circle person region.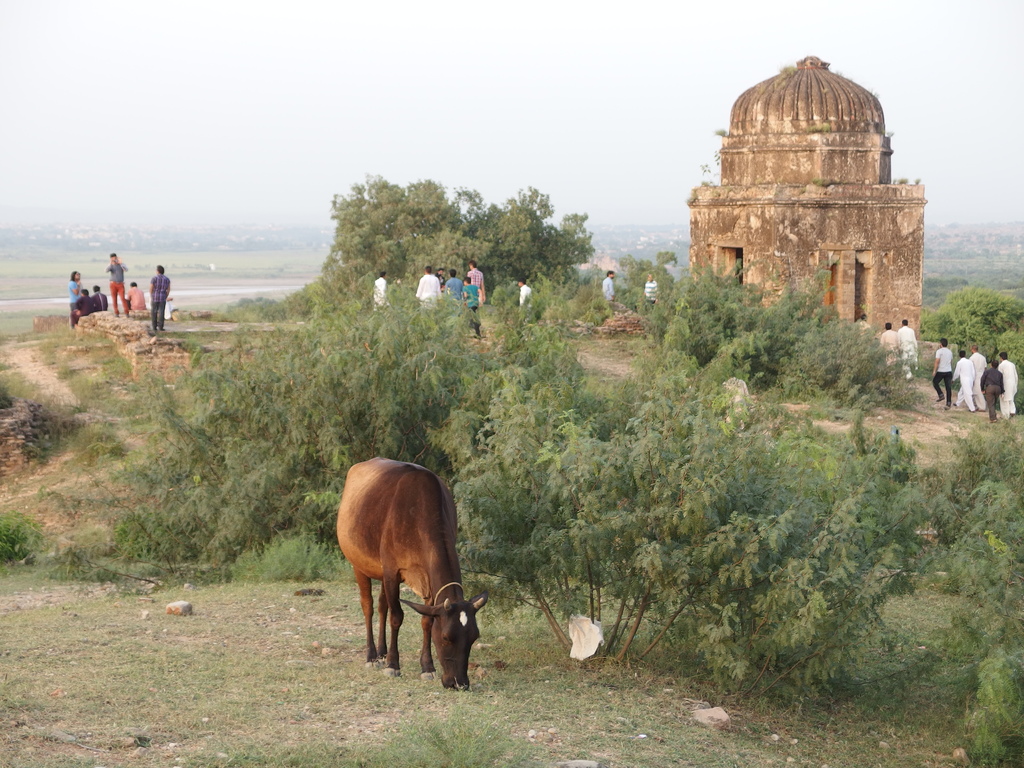
Region: <region>149, 264, 170, 330</region>.
